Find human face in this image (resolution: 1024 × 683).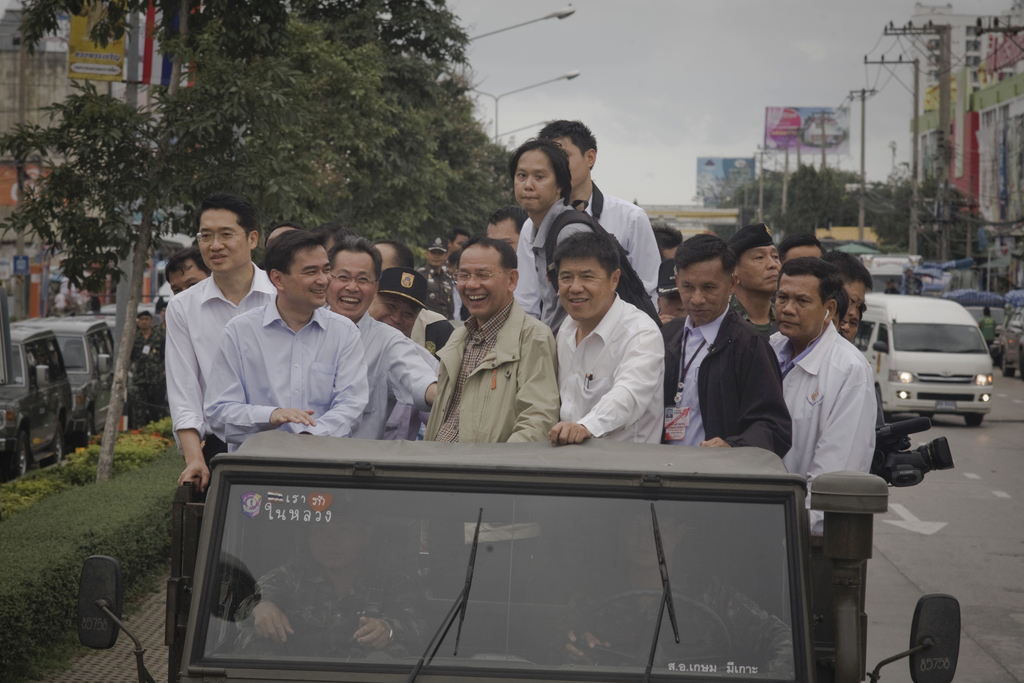
select_region(842, 280, 867, 322).
